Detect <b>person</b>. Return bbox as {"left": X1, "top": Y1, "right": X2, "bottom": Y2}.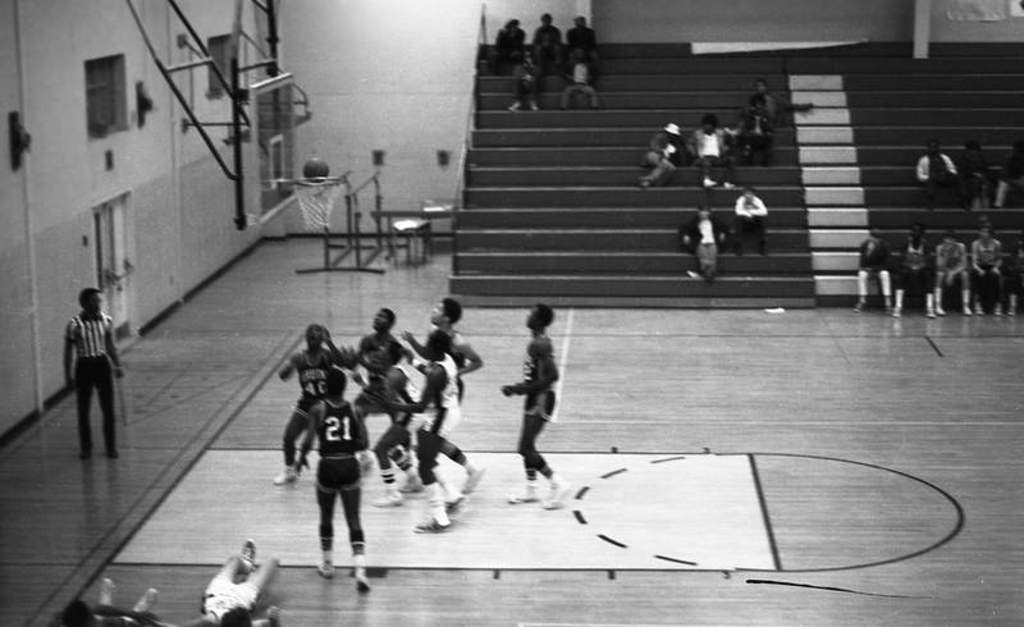
{"left": 347, "top": 308, "right": 397, "bottom": 412}.
